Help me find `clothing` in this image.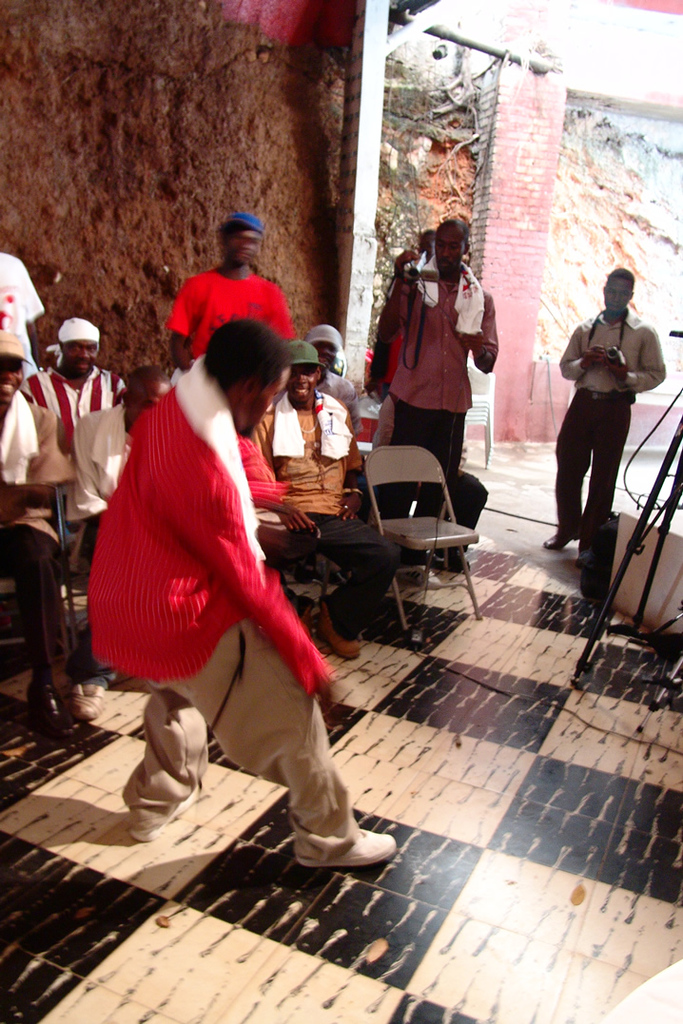
Found it: detection(0, 248, 34, 367).
